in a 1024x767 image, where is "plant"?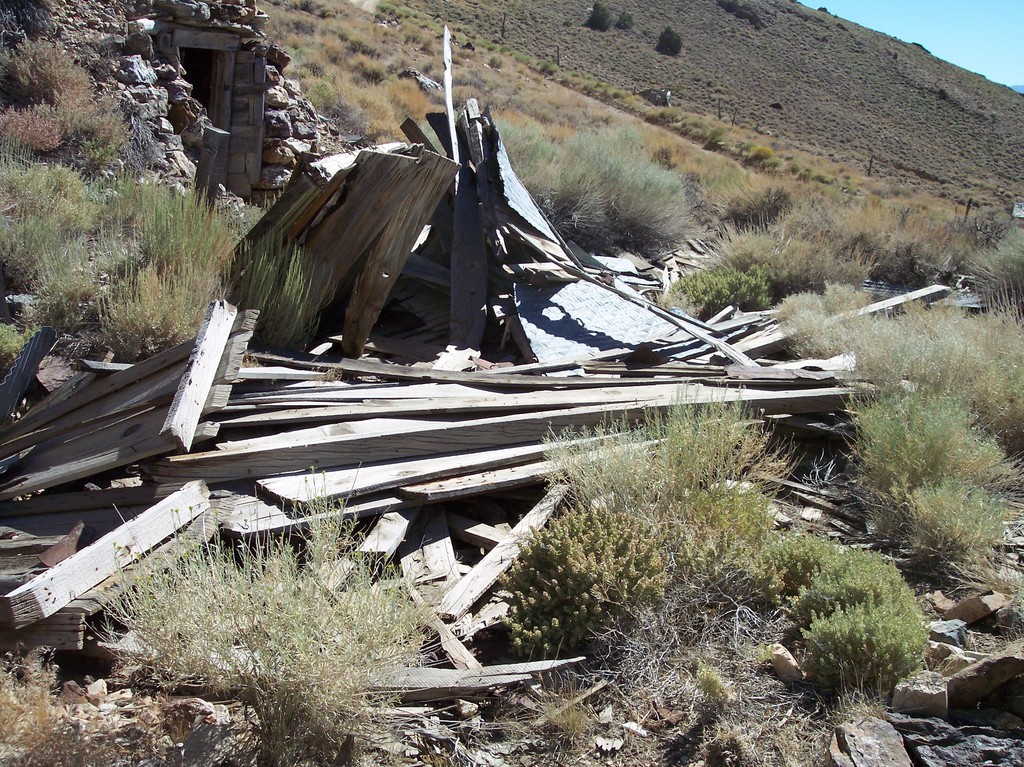
(893,473,1015,554).
